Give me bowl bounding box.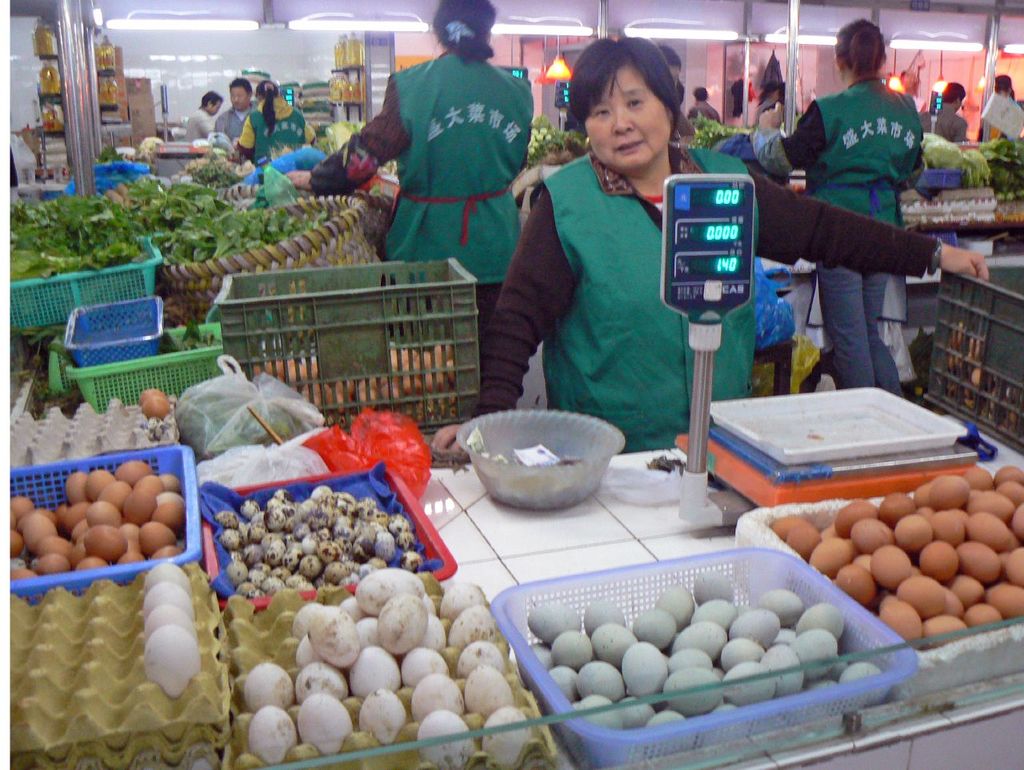
<region>503, 413, 637, 509</region>.
